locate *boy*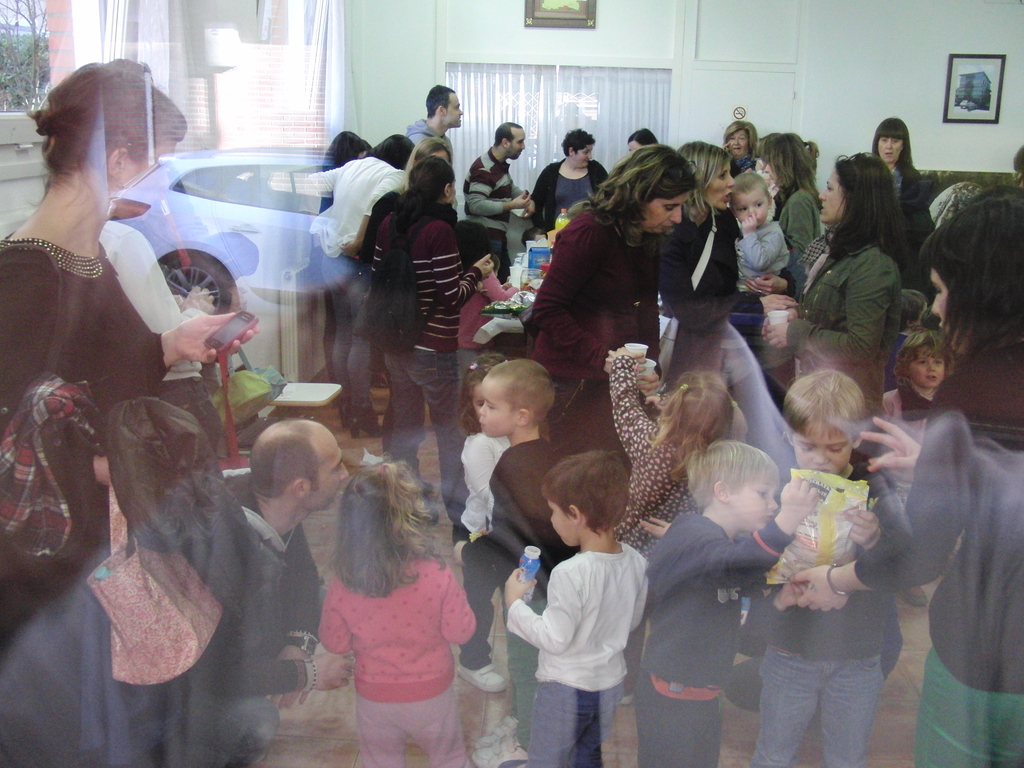
529,429,661,756
